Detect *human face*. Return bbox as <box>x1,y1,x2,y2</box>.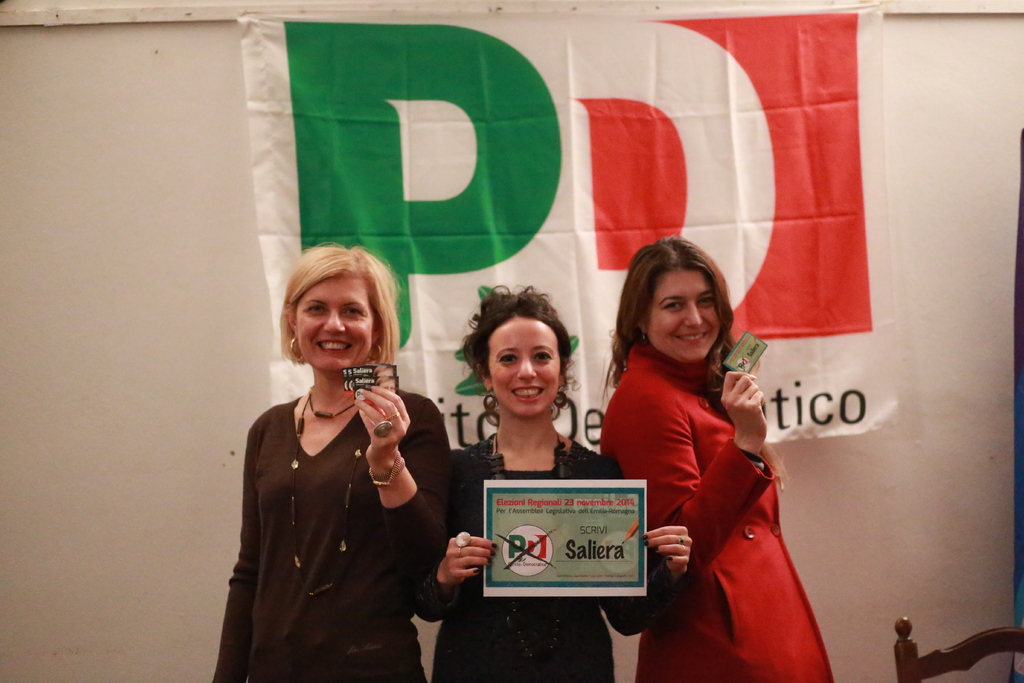
<box>293,274,379,368</box>.
